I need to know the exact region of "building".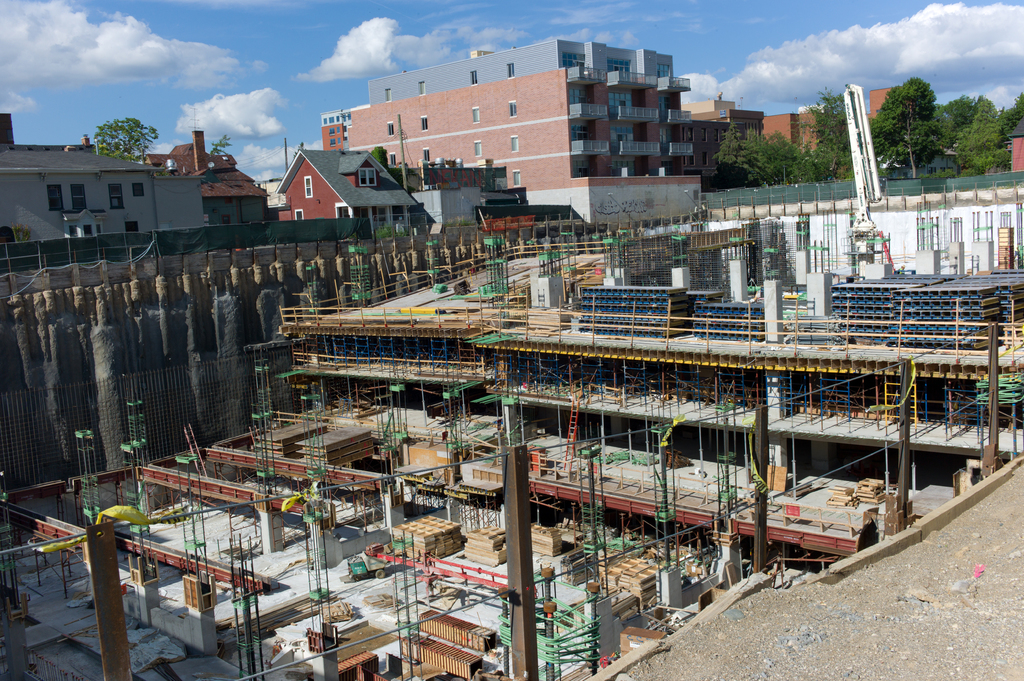
Region: (left=346, top=36, right=721, bottom=237).
